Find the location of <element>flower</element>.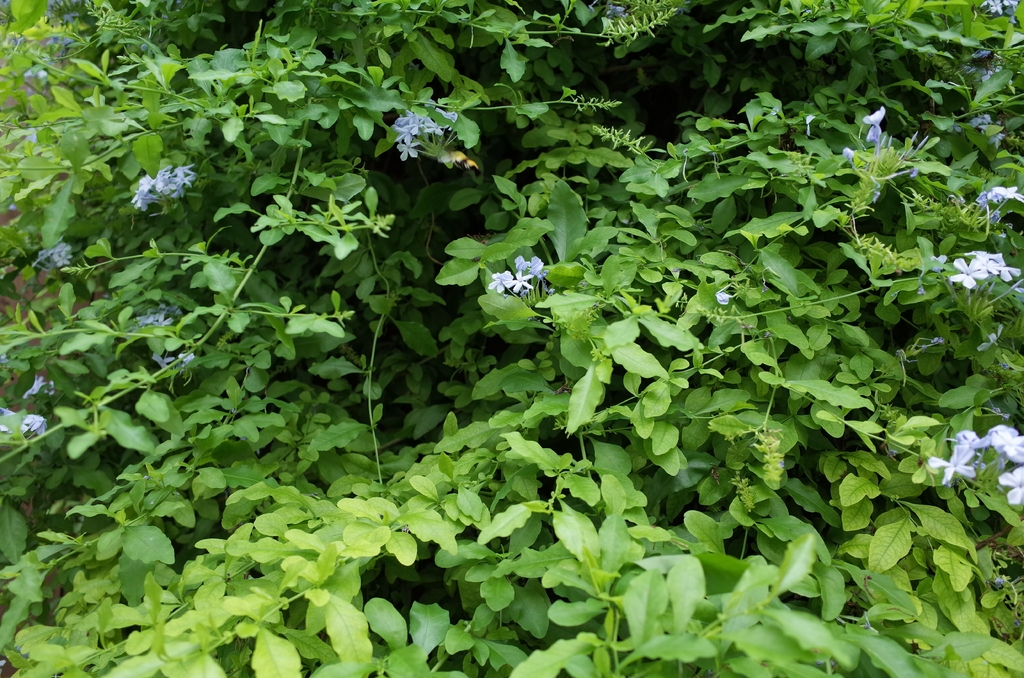
Location: x1=907 y1=337 x2=952 y2=351.
